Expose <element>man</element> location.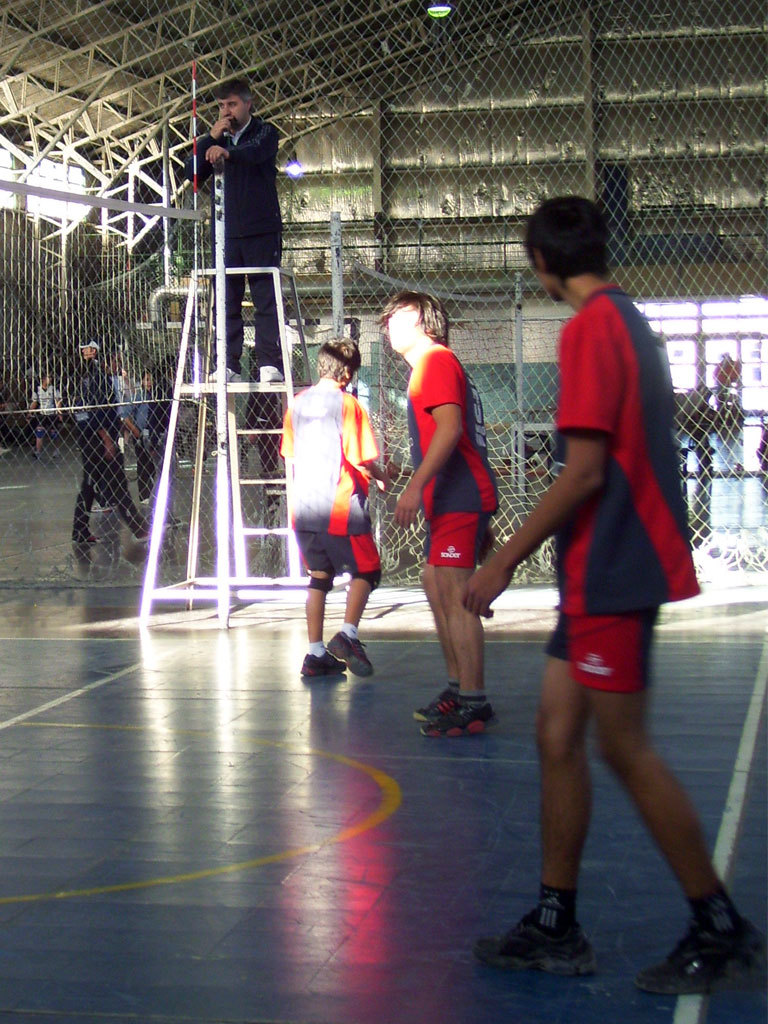
Exposed at box=[66, 392, 91, 452].
